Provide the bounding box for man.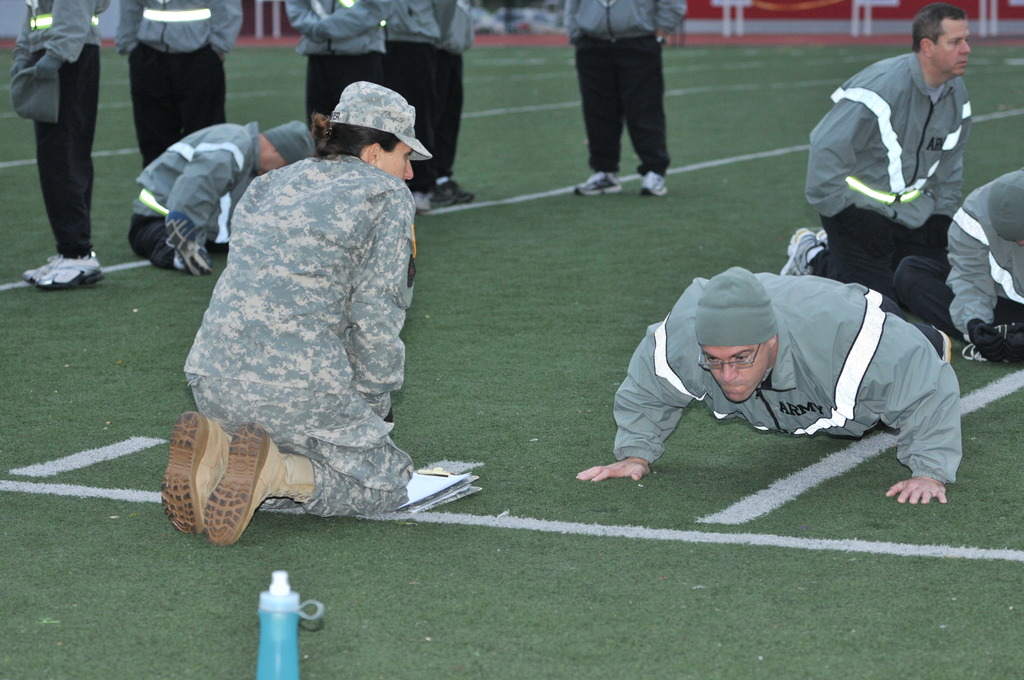
pyautogui.locateOnScreen(149, 76, 454, 557).
